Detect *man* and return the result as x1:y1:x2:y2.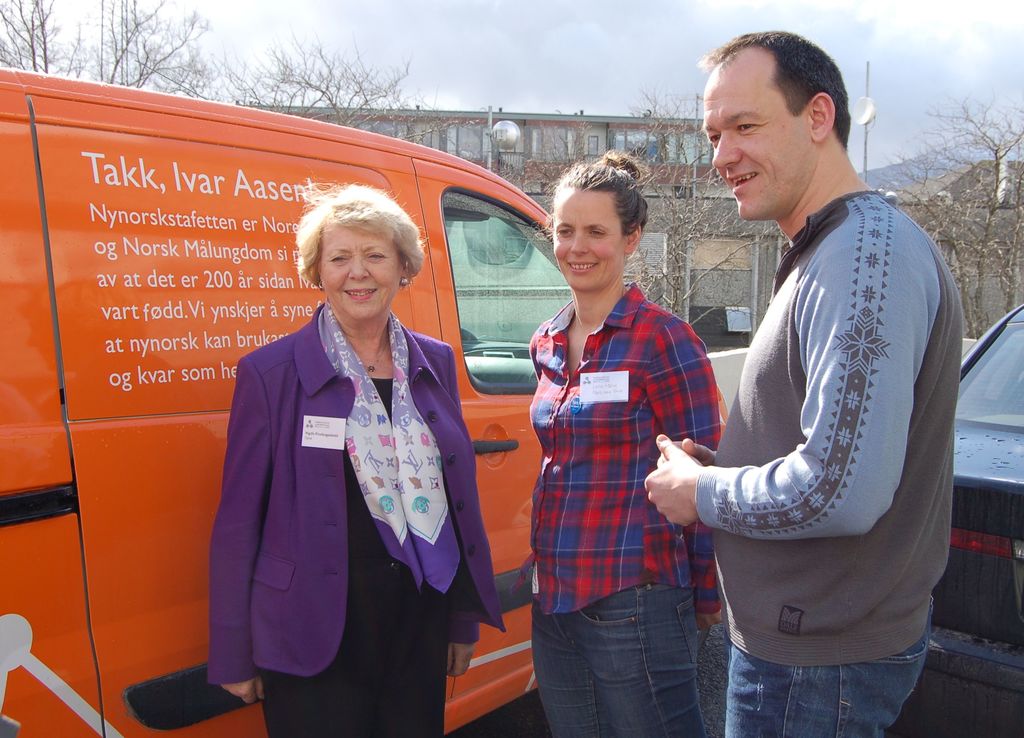
662:32:973:706.
